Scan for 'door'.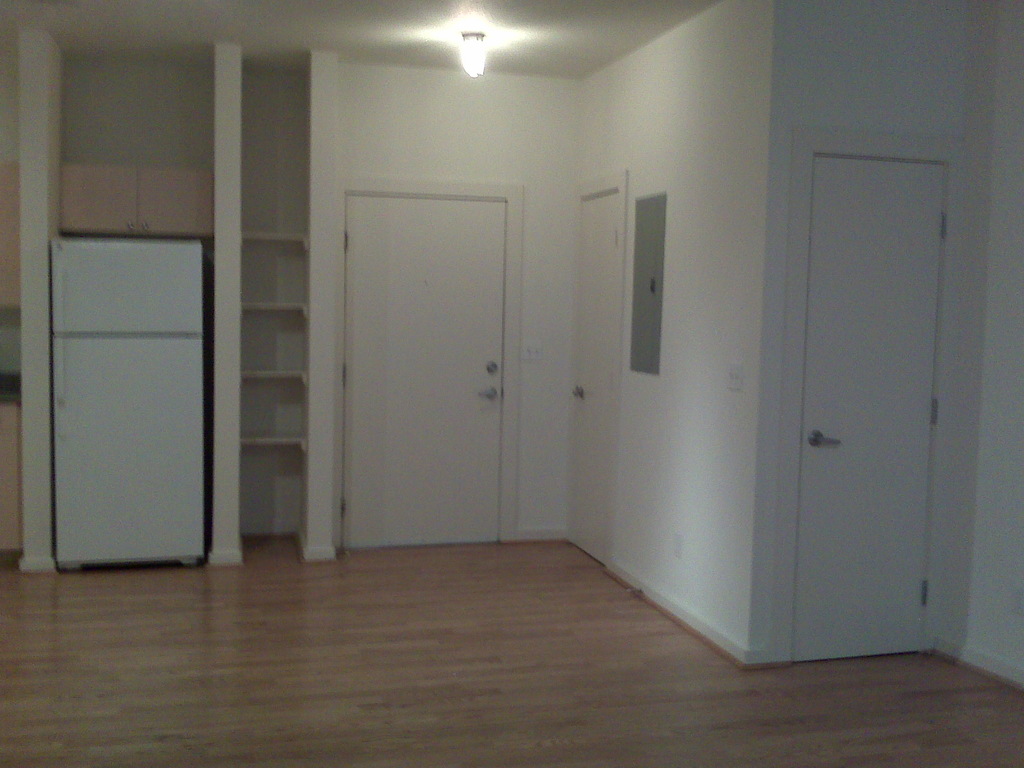
Scan result: <box>345,193,509,549</box>.
